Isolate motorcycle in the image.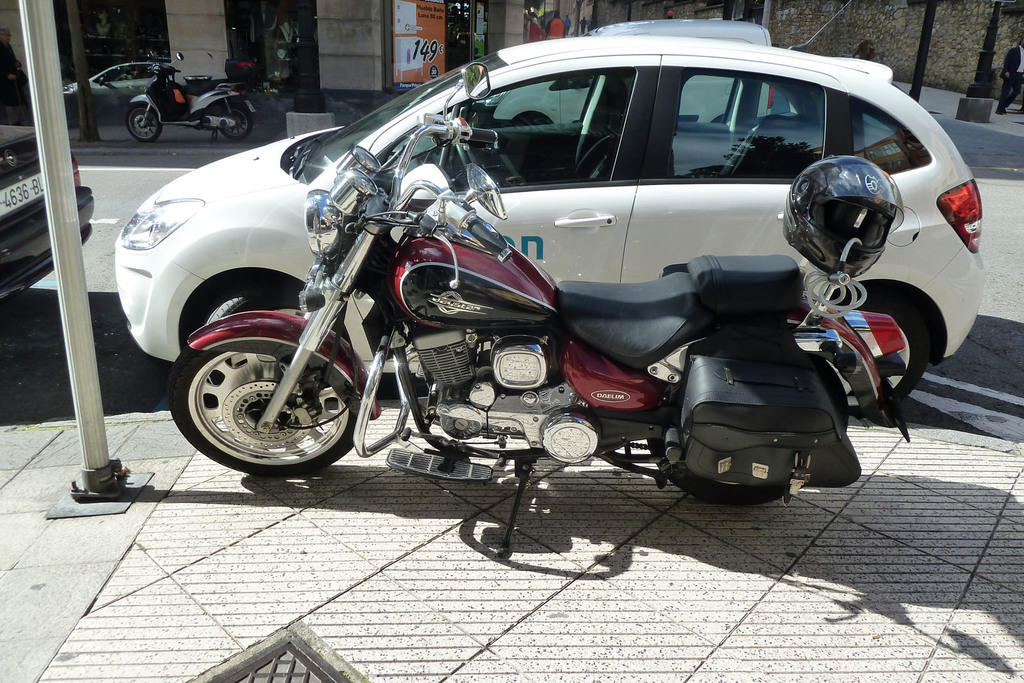
Isolated region: 125/60/255/143.
